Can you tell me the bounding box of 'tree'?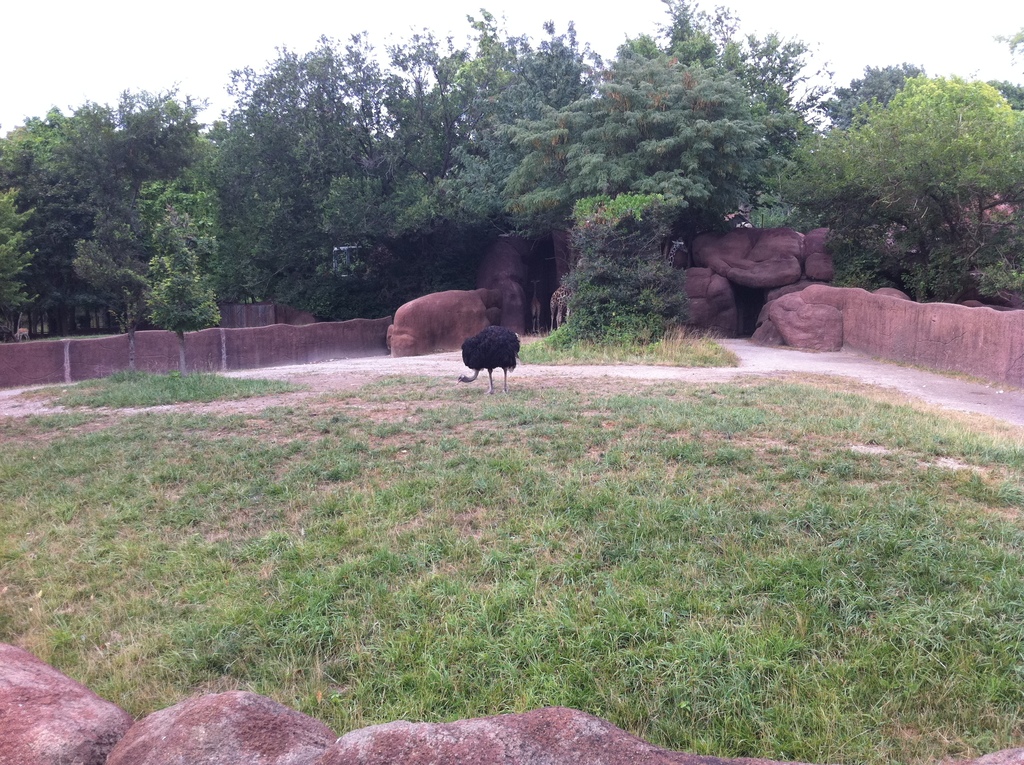
<region>221, 40, 385, 314</region>.
